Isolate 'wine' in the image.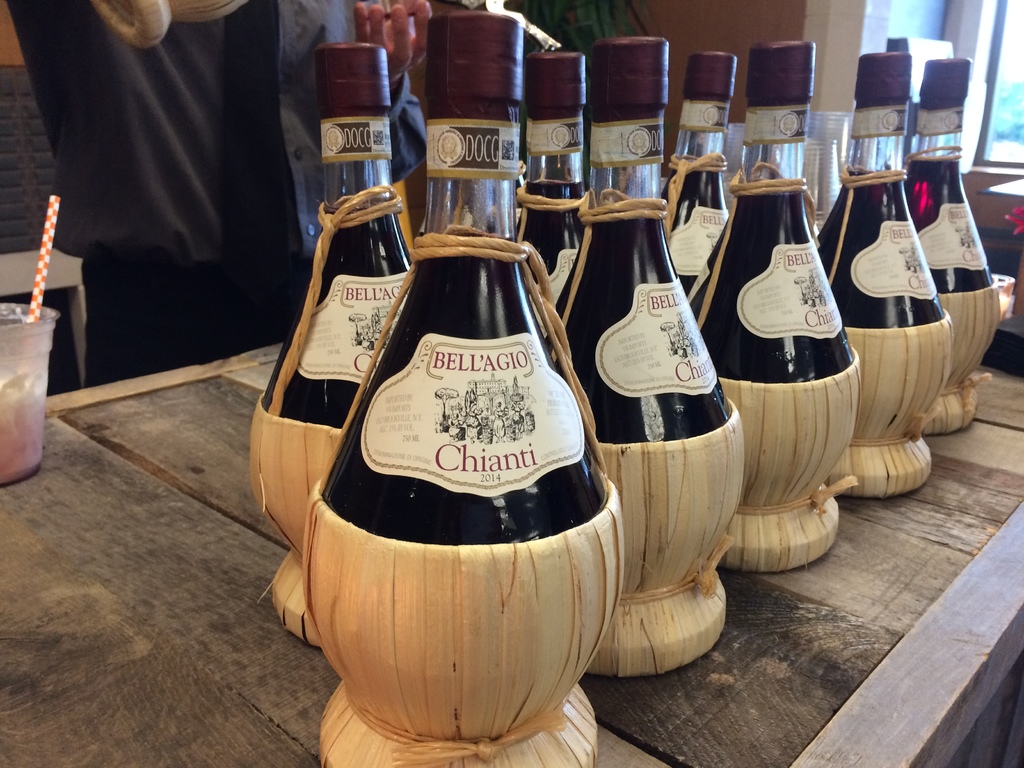
Isolated region: BBox(560, 31, 733, 450).
